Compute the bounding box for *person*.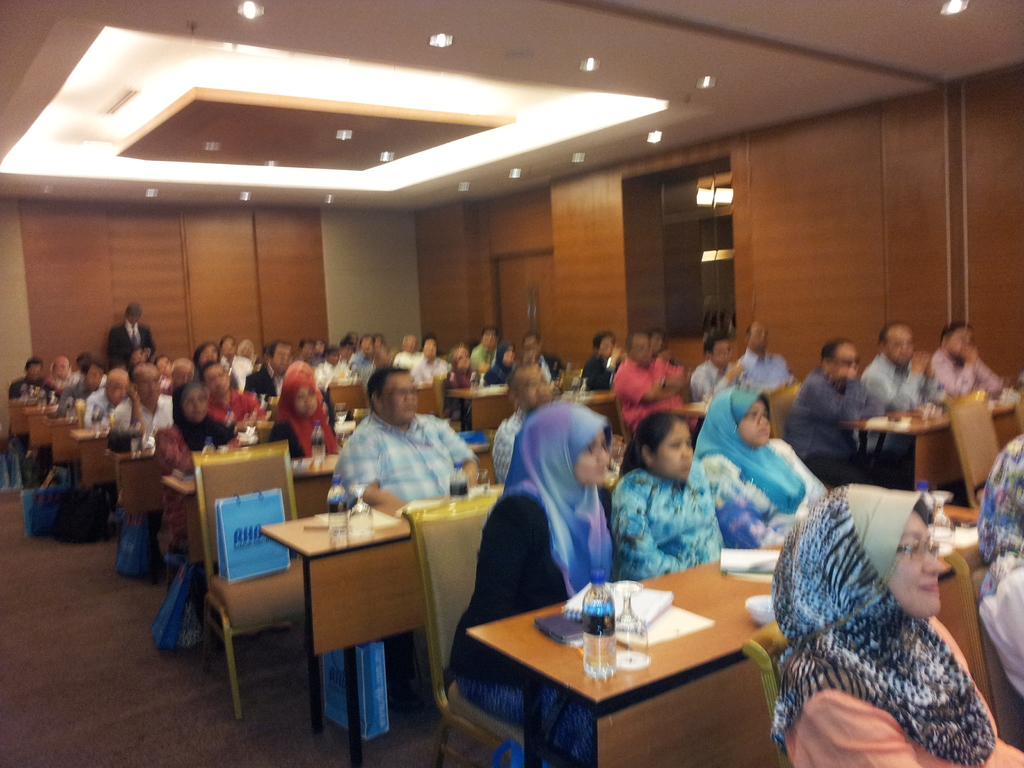
975:436:1023:692.
